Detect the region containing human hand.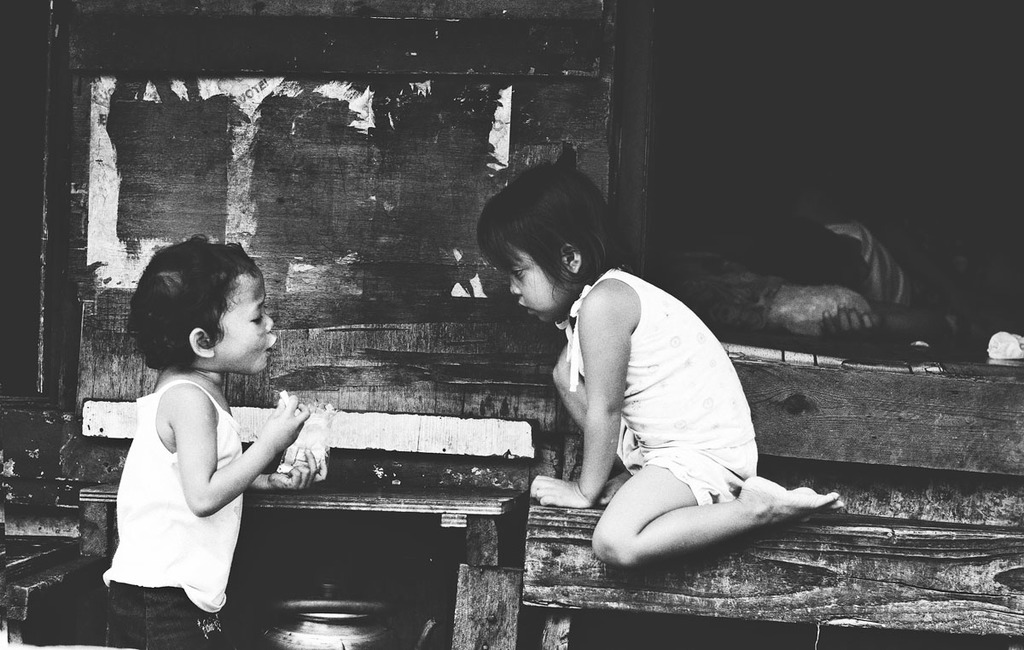
Rect(526, 473, 584, 513).
